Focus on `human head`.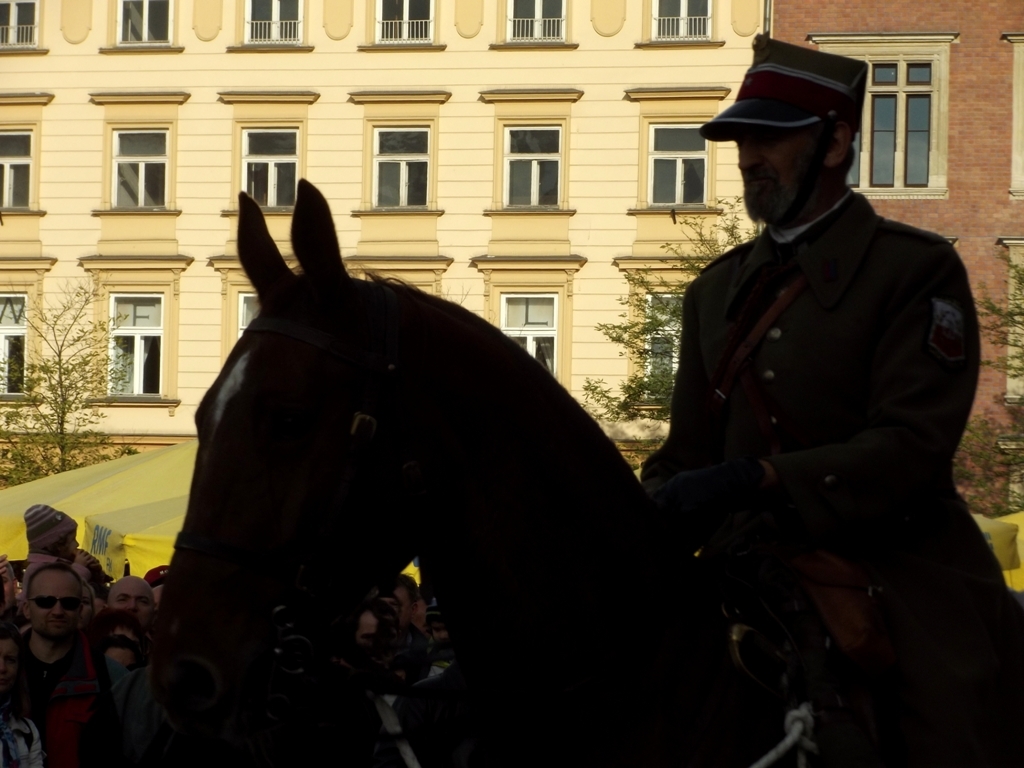
Focused at rect(99, 610, 144, 650).
